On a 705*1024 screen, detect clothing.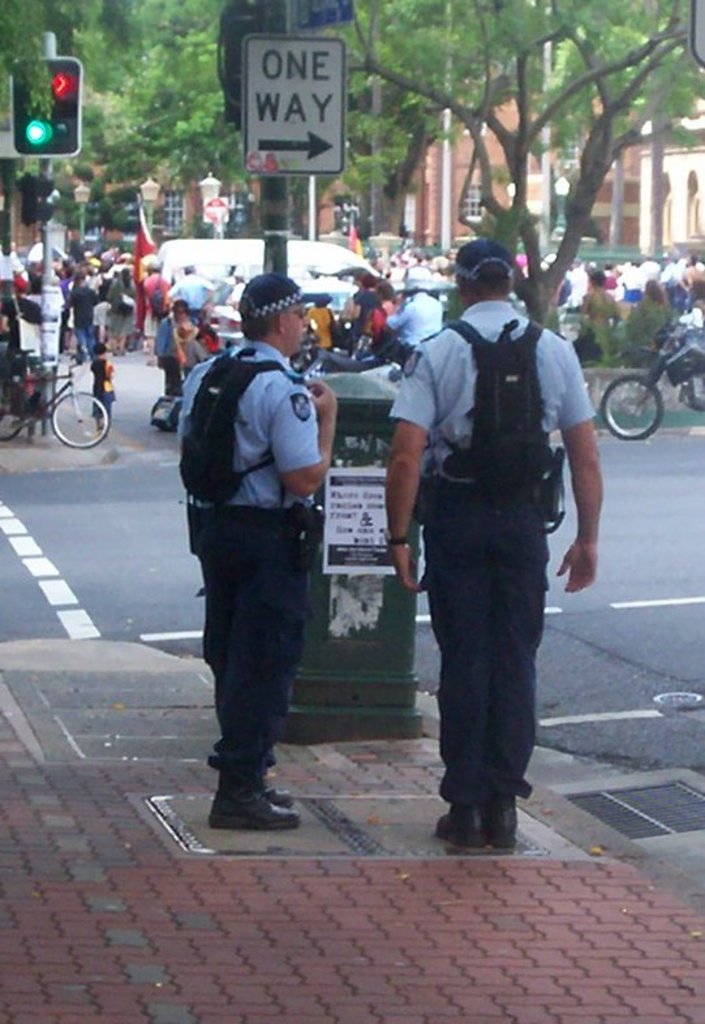
Rect(407, 261, 438, 276).
